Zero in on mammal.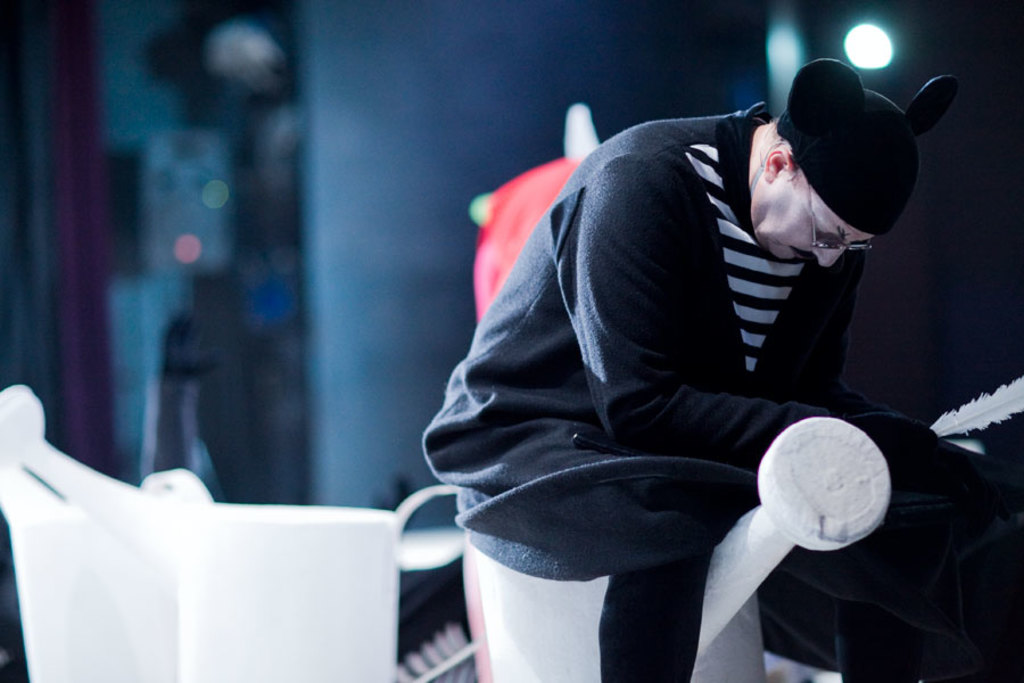
Zeroed in: bbox=[423, 55, 973, 668].
